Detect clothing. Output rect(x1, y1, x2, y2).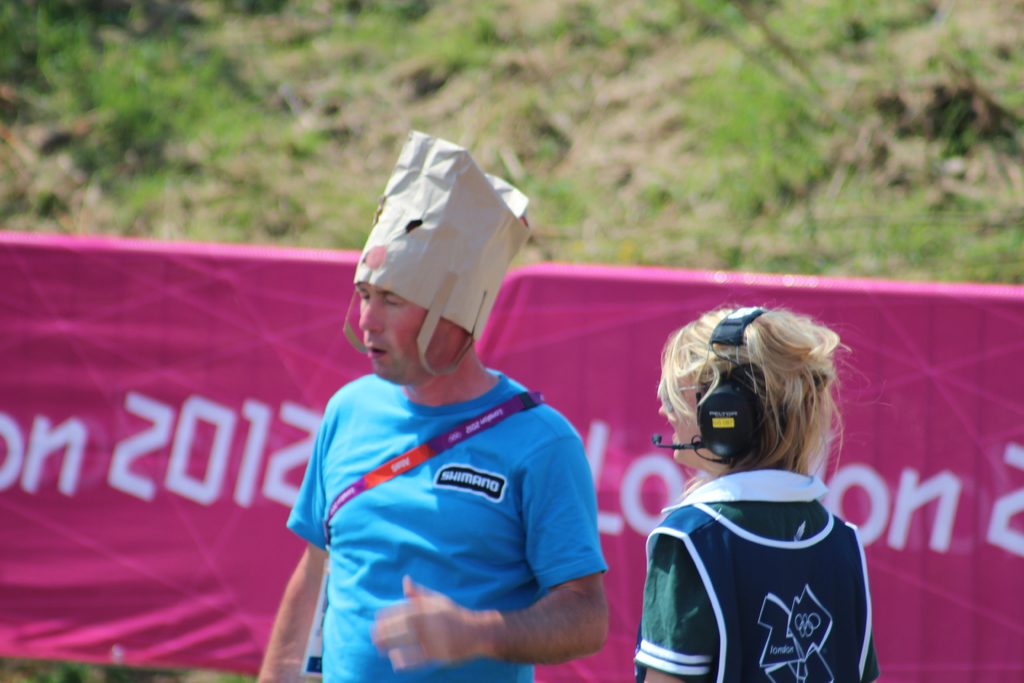
rect(285, 368, 610, 682).
